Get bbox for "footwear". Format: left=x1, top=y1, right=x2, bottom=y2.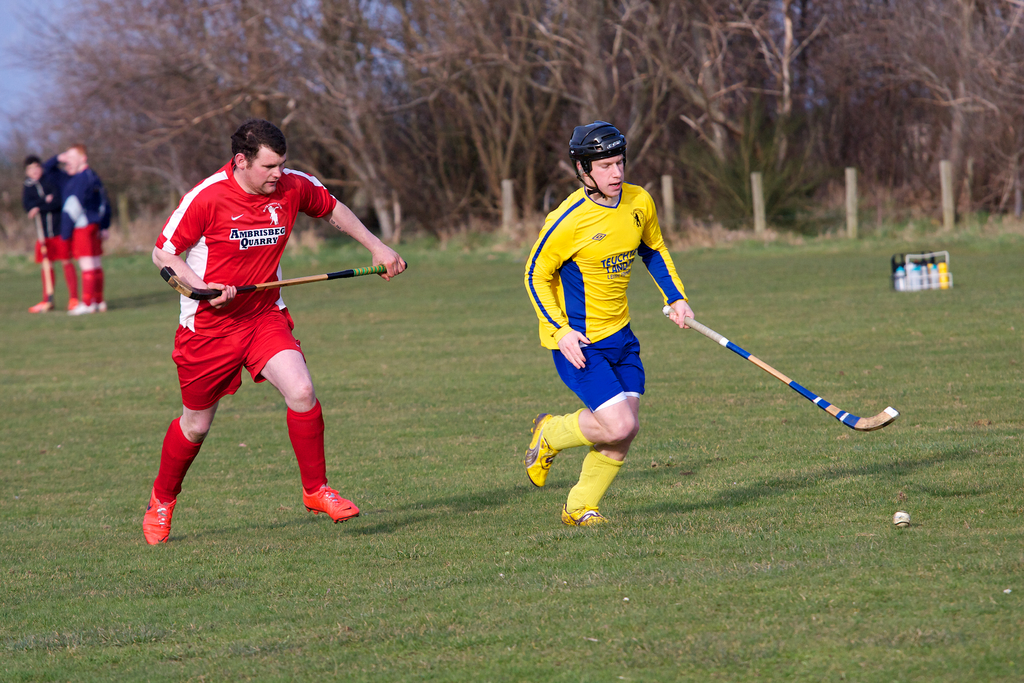
left=144, top=483, right=181, bottom=545.
